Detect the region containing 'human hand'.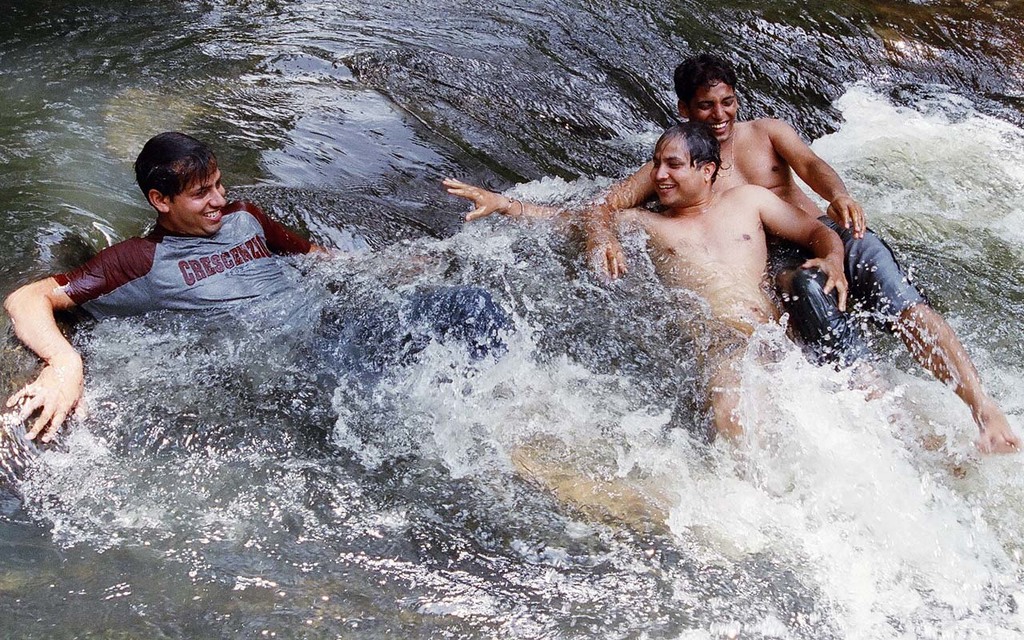
13,306,77,440.
